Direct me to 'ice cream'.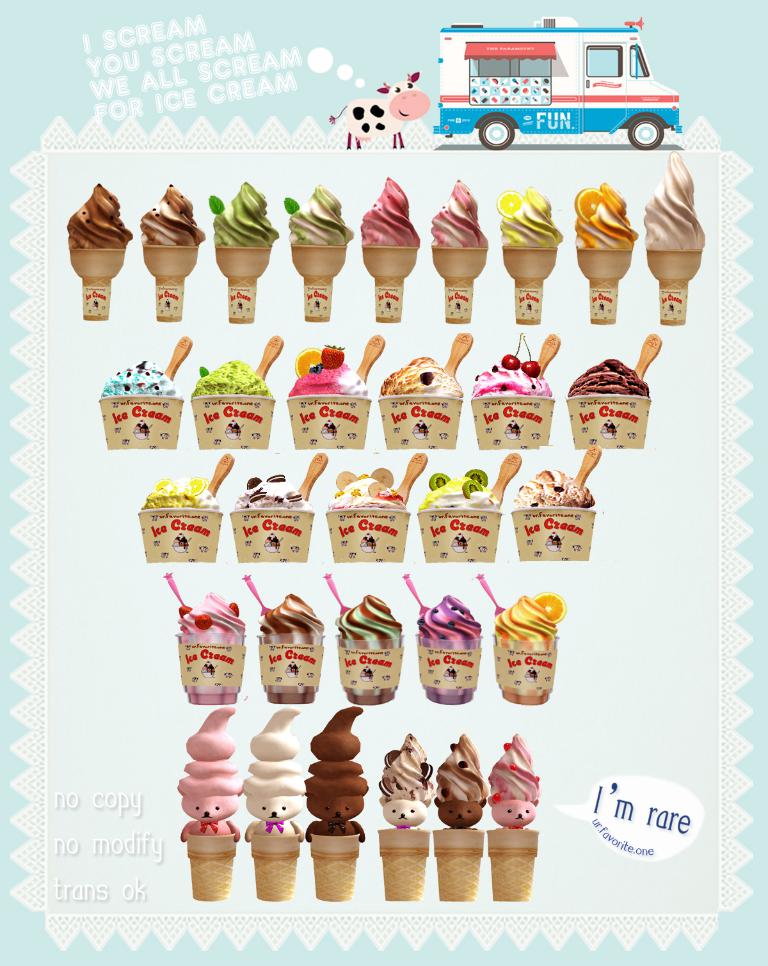
Direction: pyautogui.locateOnScreen(360, 176, 421, 253).
